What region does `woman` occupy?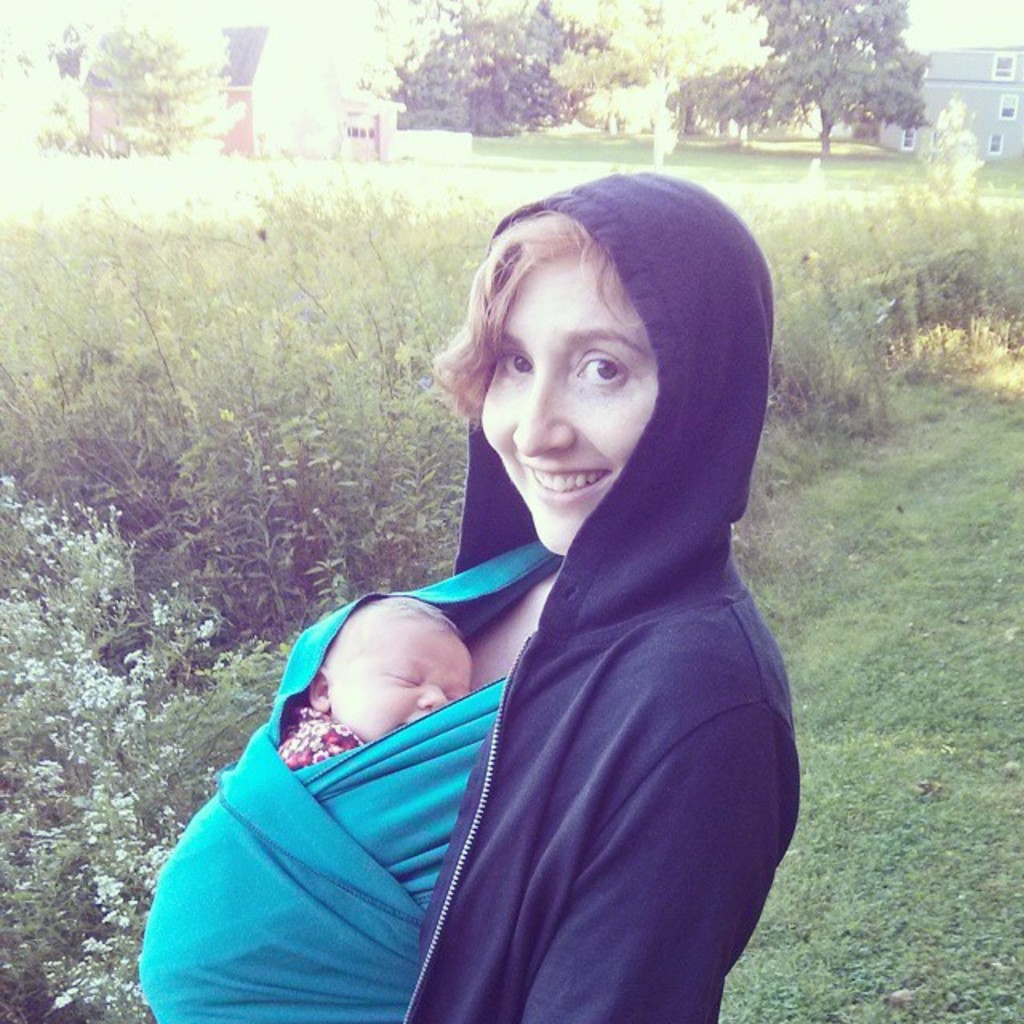
x1=208 y1=170 x2=830 y2=997.
